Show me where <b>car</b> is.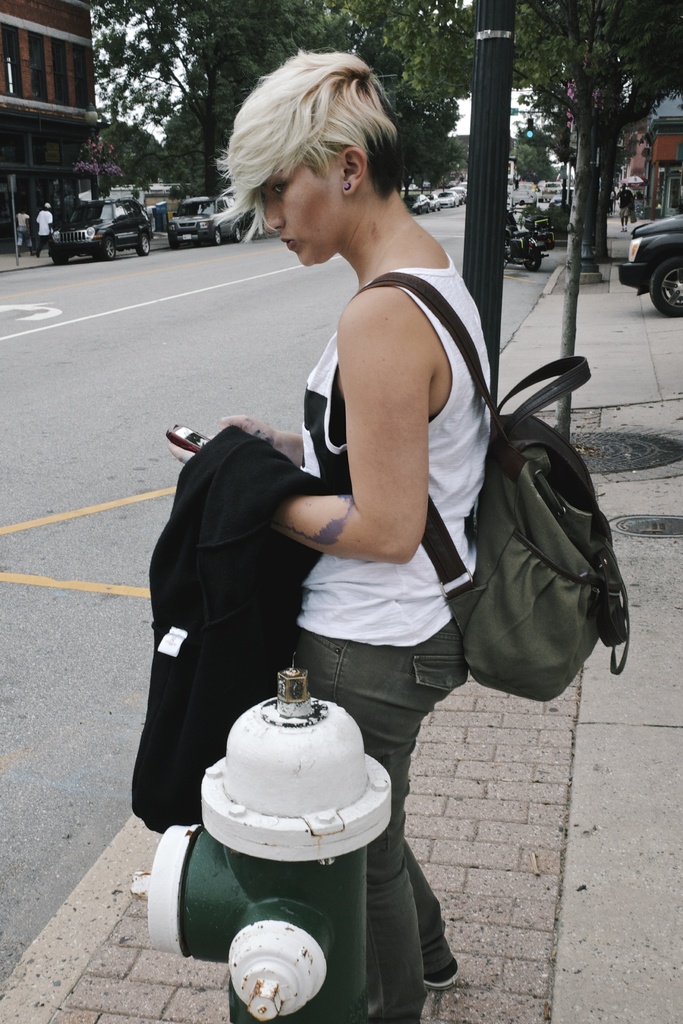
<b>car</b> is at <box>432,181,460,204</box>.
